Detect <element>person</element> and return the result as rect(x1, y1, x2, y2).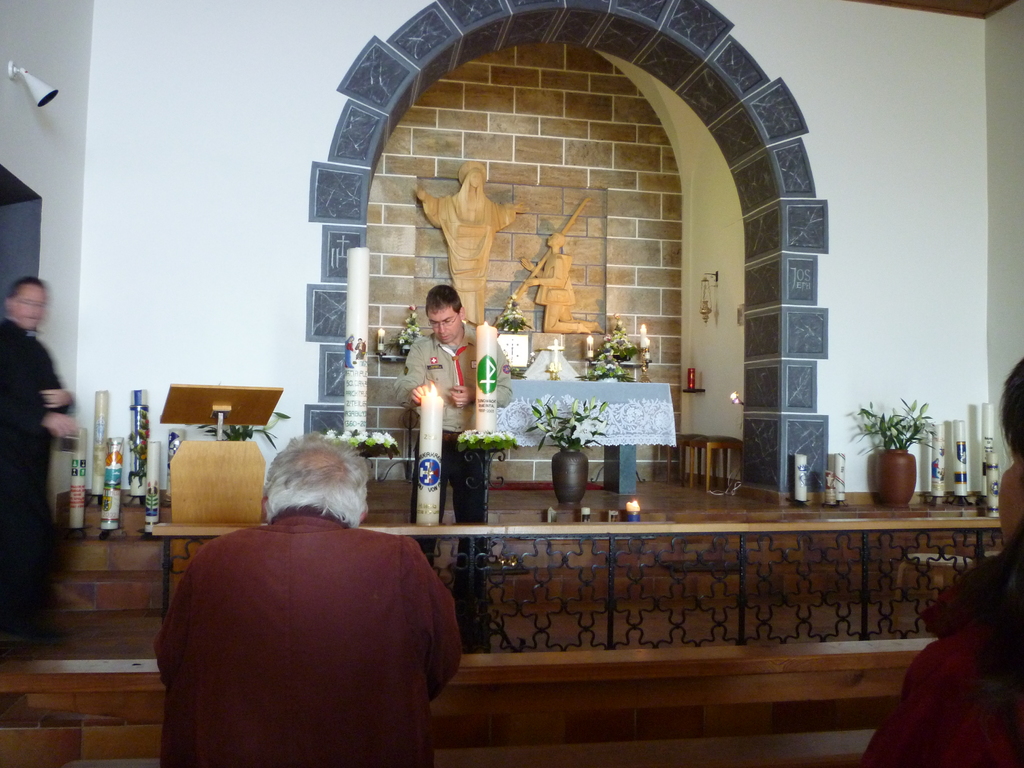
rect(515, 230, 604, 335).
